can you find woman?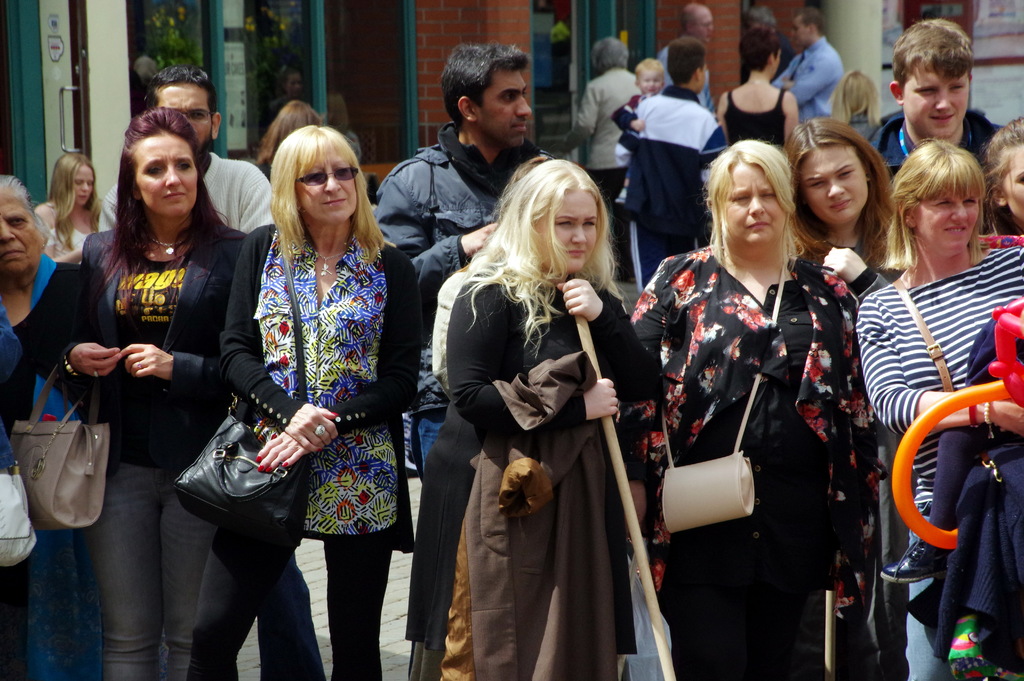
Yes, bounding box: x1=220 y1=120 x2=421 y2=680.
